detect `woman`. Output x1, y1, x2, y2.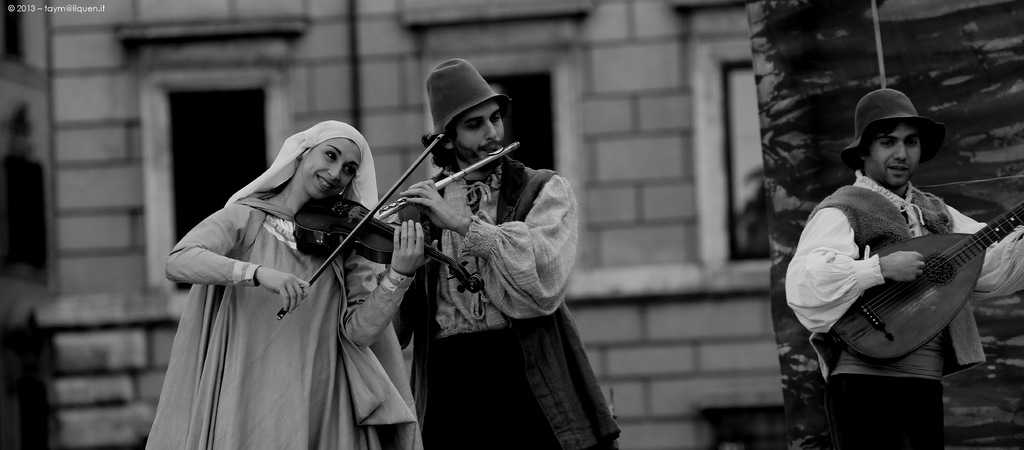
154, 110, 399, 444.
